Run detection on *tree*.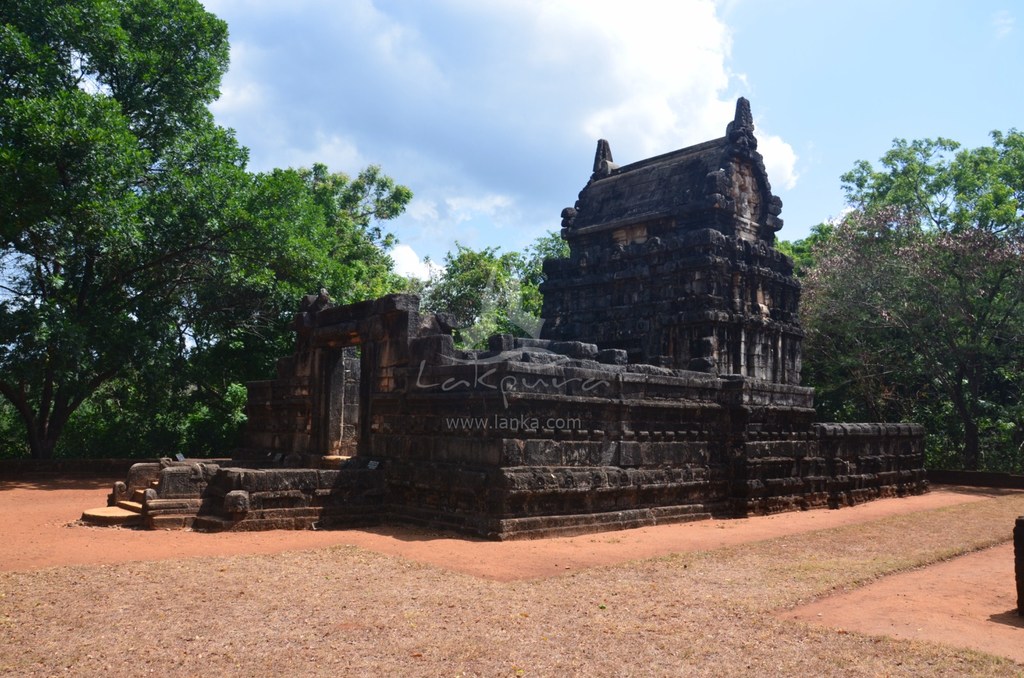
Result: bbox=[806, 130, 1009, 487].
